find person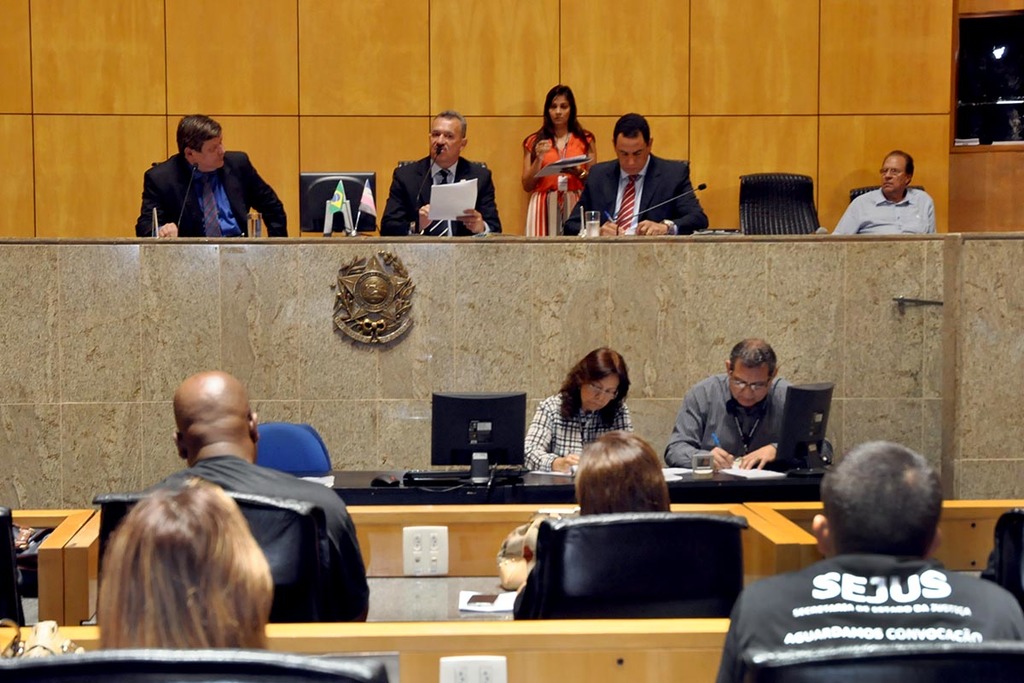
select_region(662, 336, 794, 468)
